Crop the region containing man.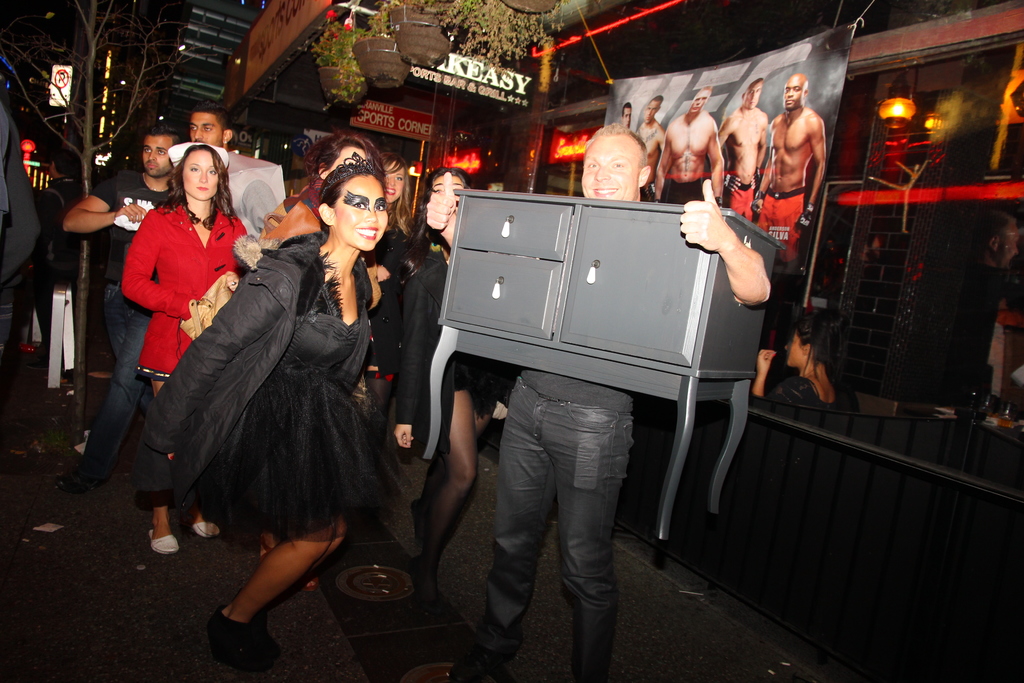
Crop region: <bbox>653, 81, 723, 202</bbox>.
